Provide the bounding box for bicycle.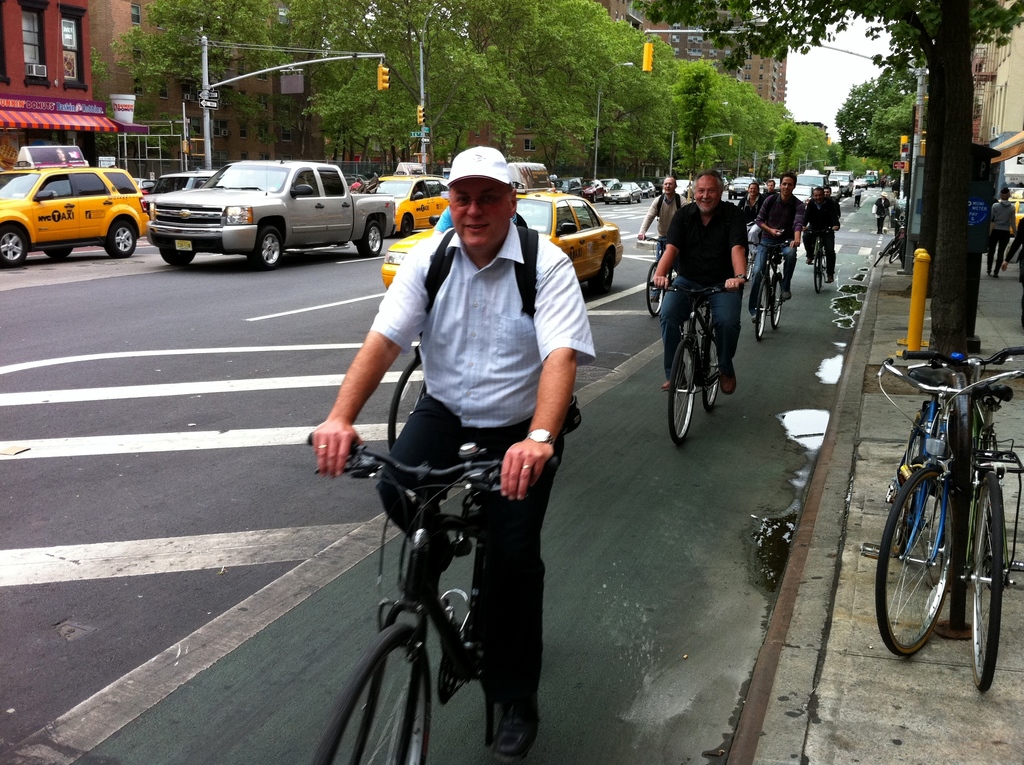
rect(650, 279, 744, 447).
